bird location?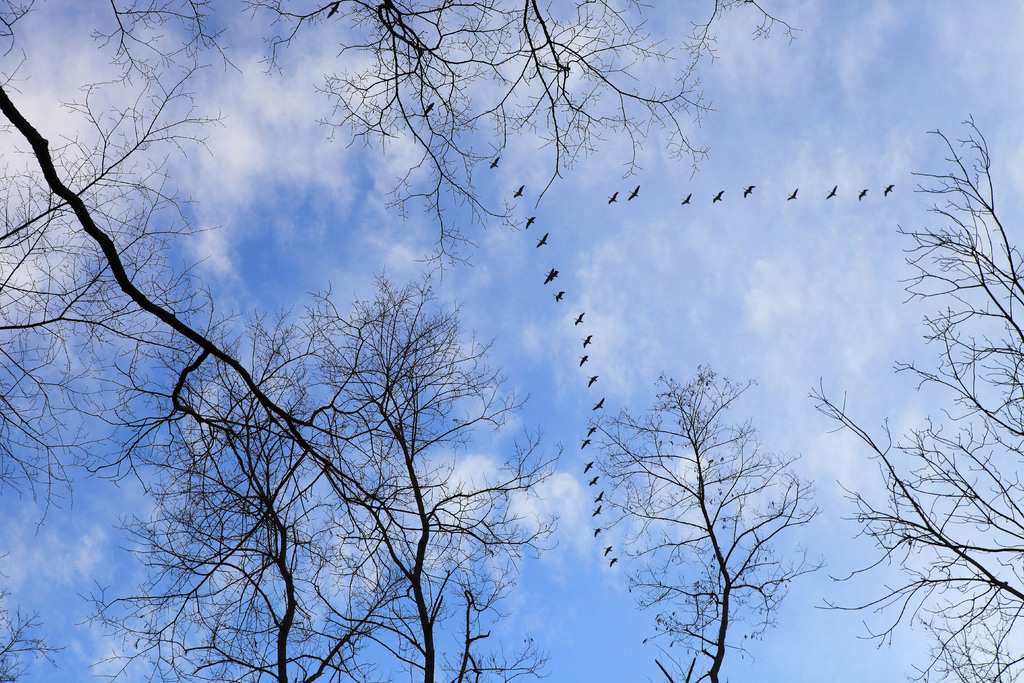
328, 0, 344, 15
